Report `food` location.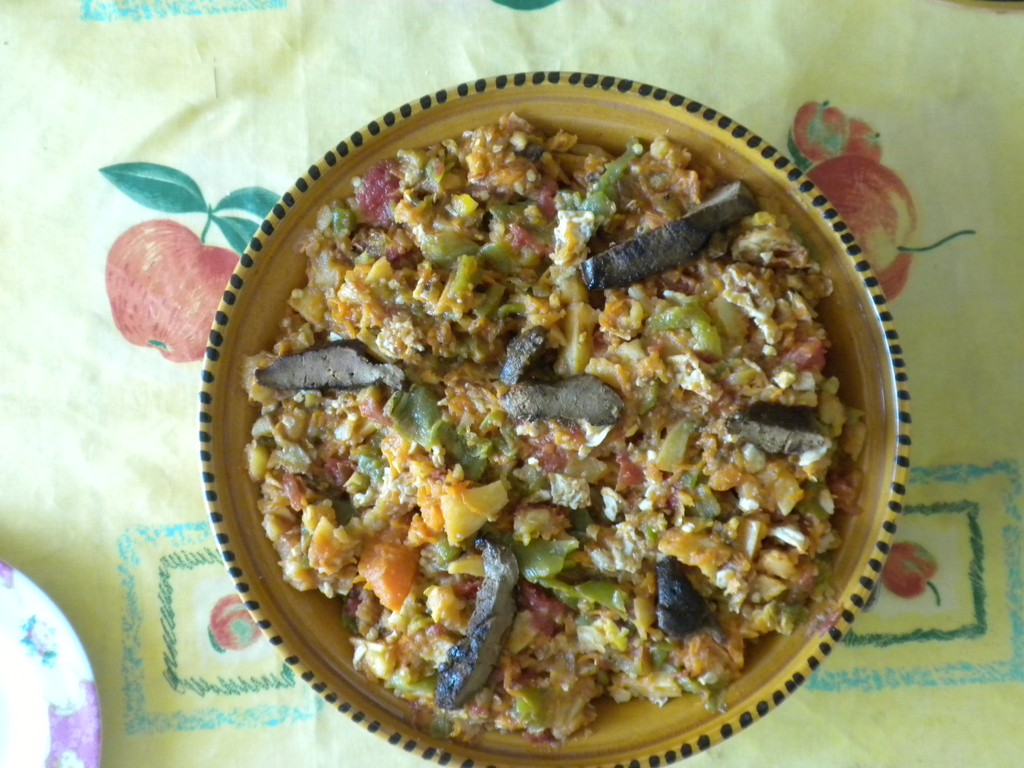
Report: 102,214,245,365.
